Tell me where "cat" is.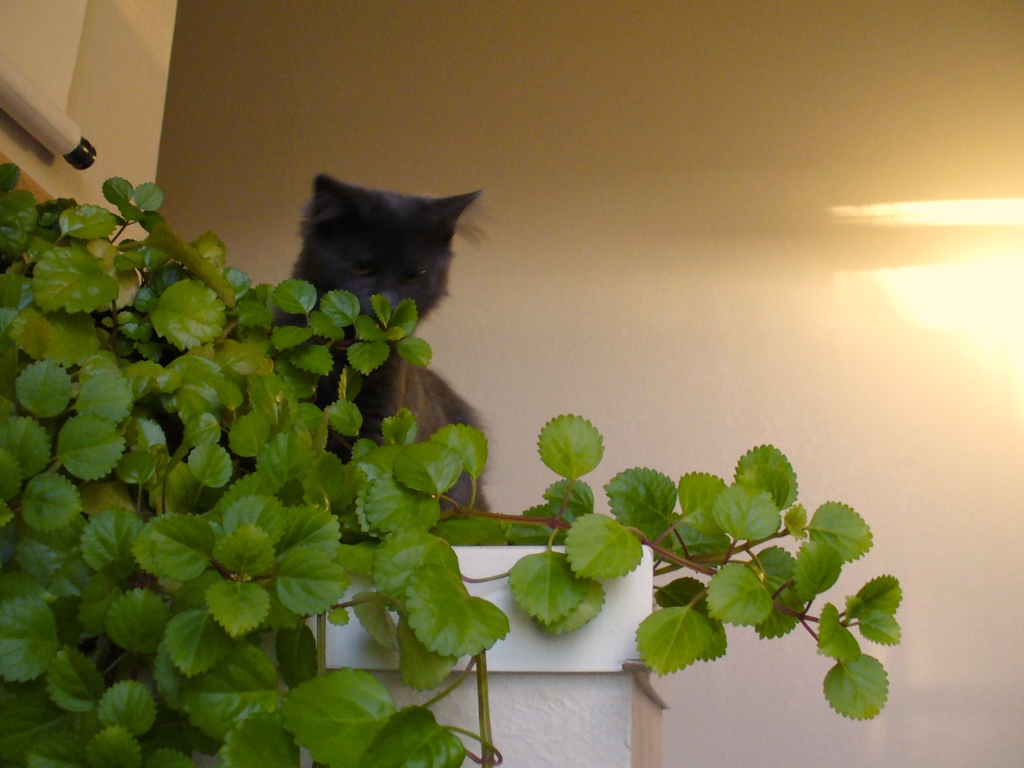
"cat" is at <region>252, 174, 486, 519</region>.
